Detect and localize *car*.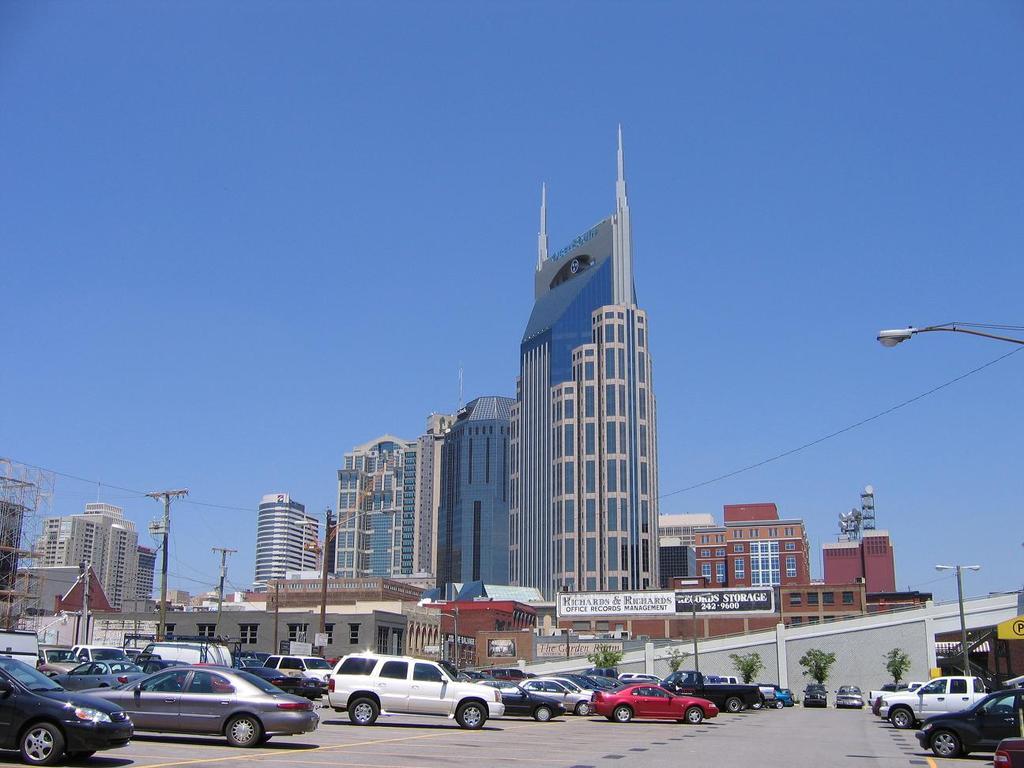
Localized at rect(591, 678, 720, 726).
